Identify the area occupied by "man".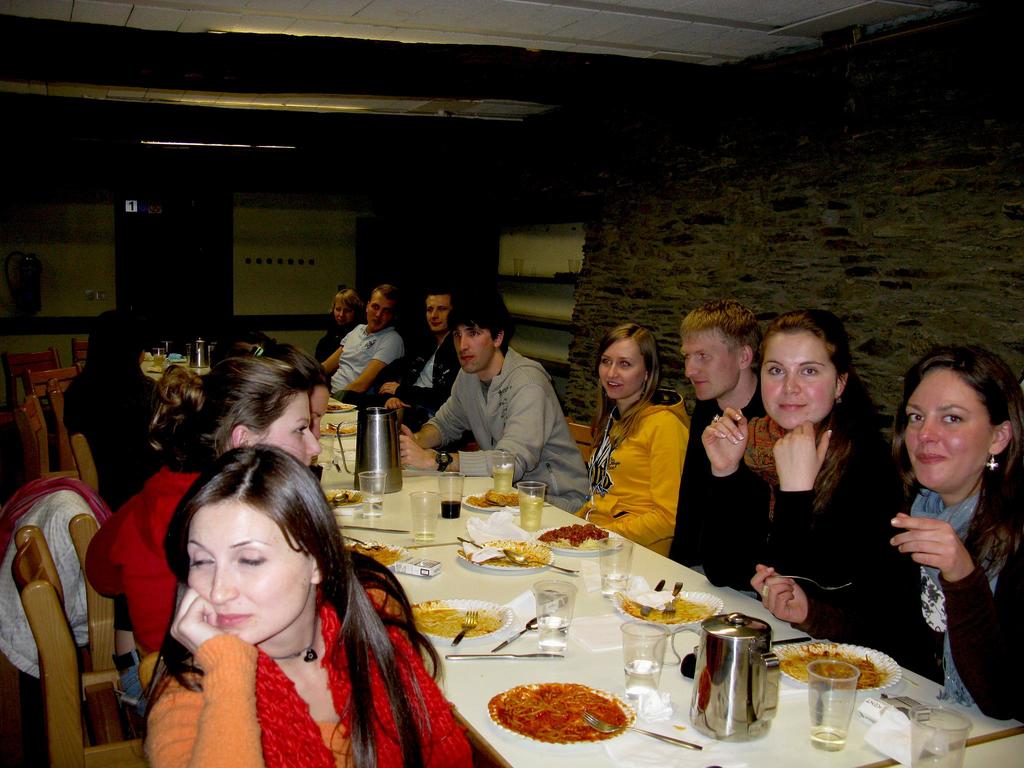
Area: BBox(371, 286, 463, 435).
